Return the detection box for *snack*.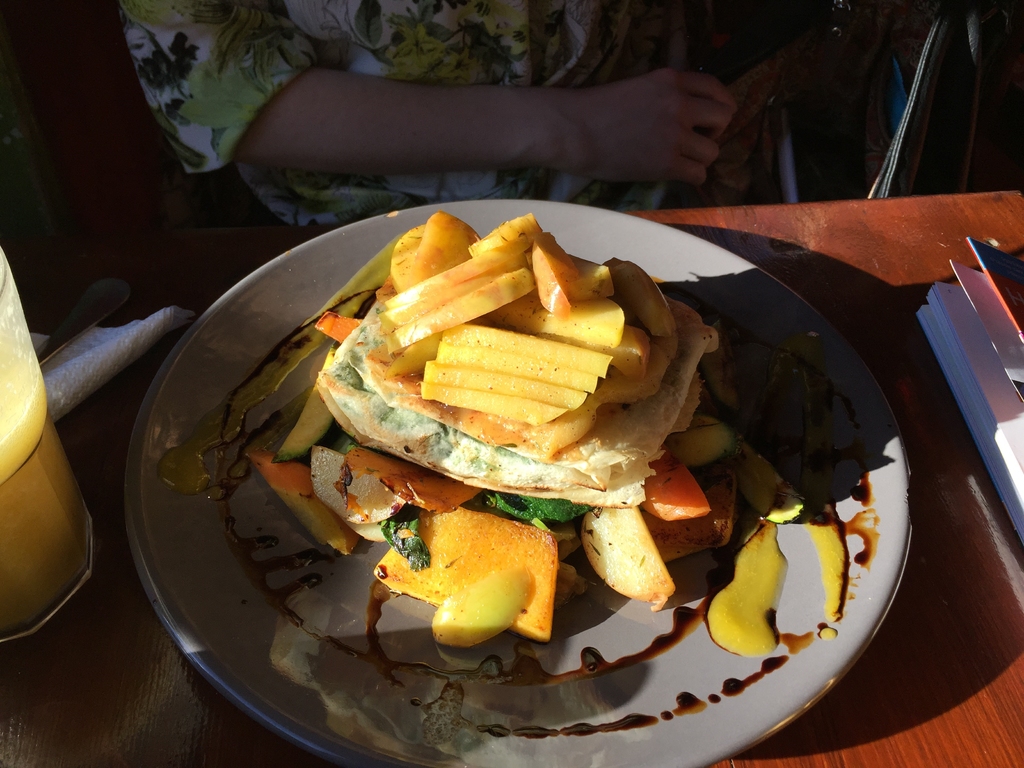
[x1=250, y1=198, x2=845, y2=664].
